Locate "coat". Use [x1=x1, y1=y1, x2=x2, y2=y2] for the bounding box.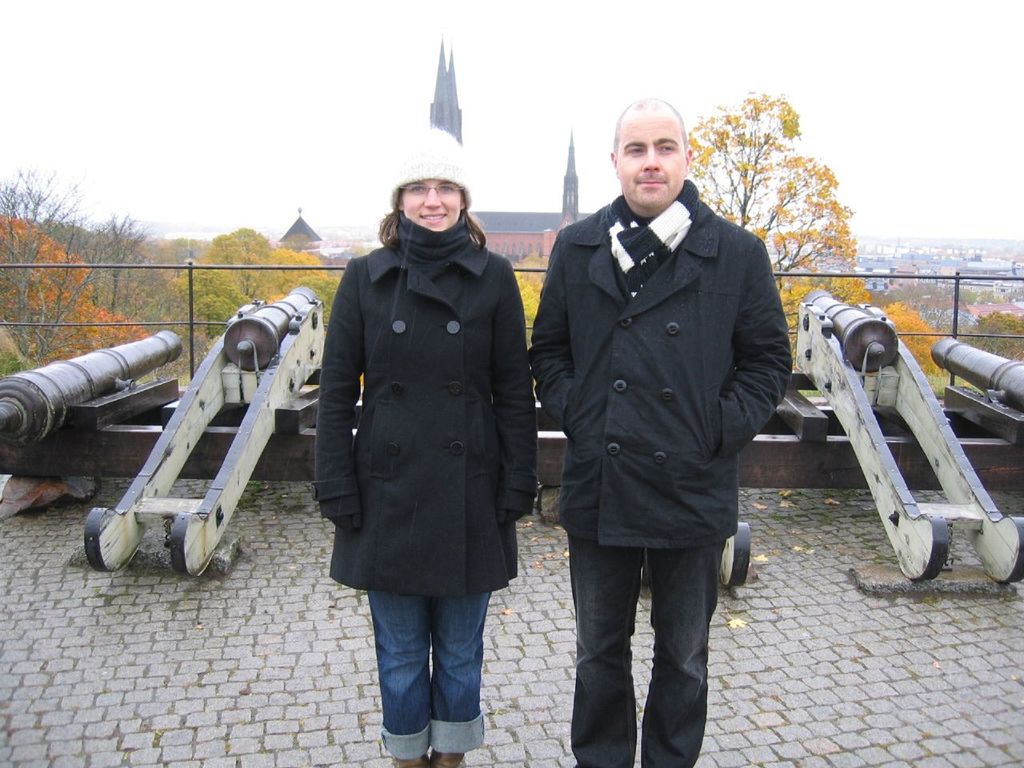
[x1=314, y1=187, x2=518, y2=632].
